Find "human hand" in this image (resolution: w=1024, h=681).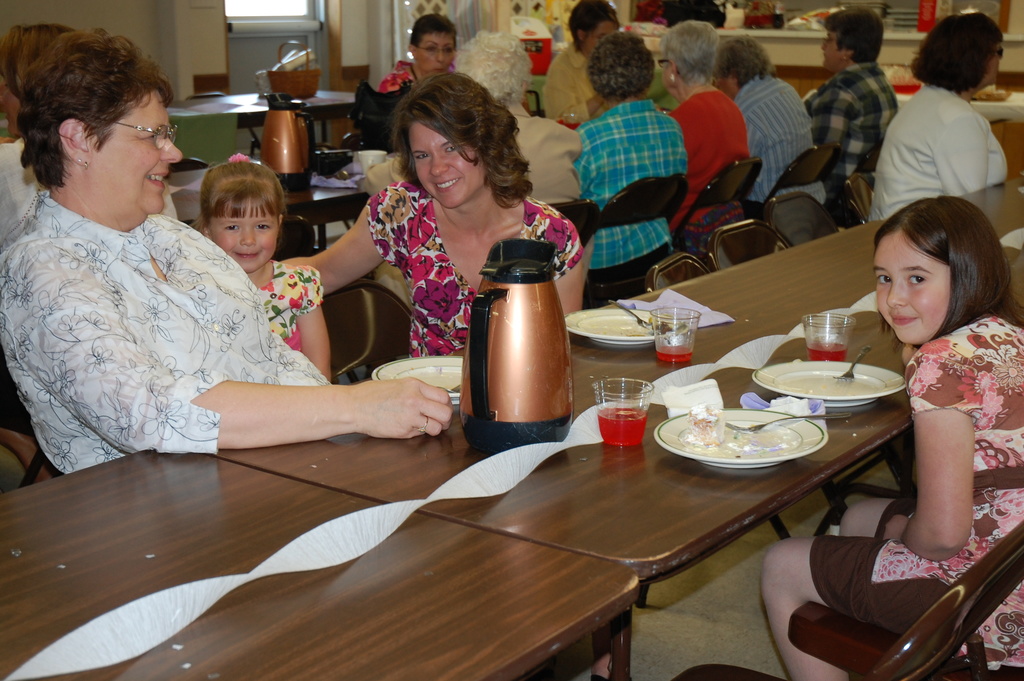
crop(900, 343, 918, 369).
